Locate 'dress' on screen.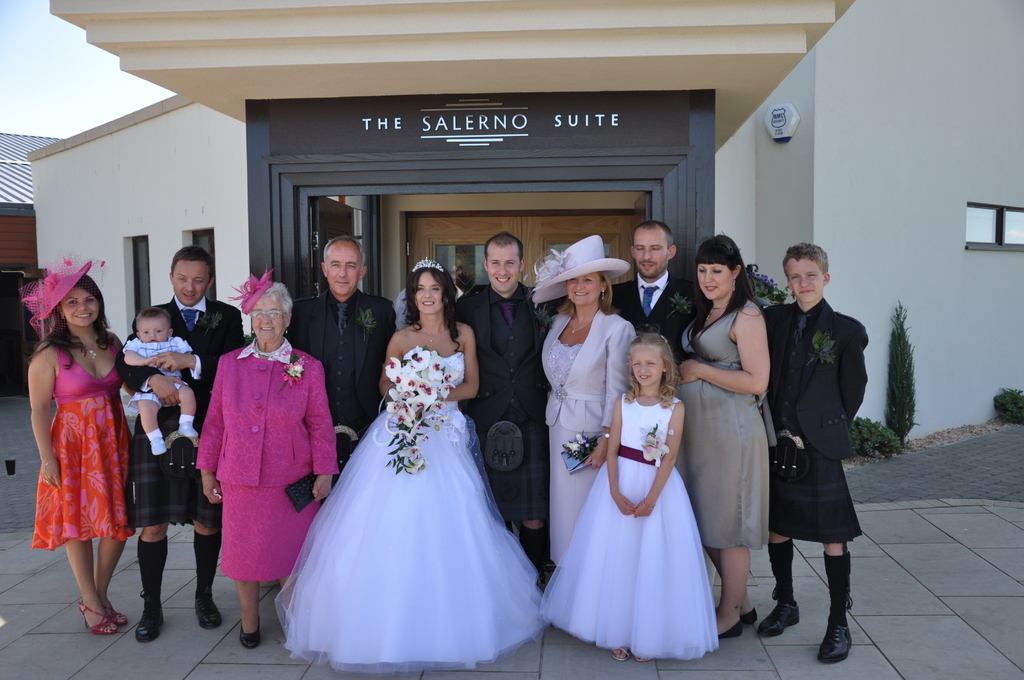
On screen at 270 349 544 674.
